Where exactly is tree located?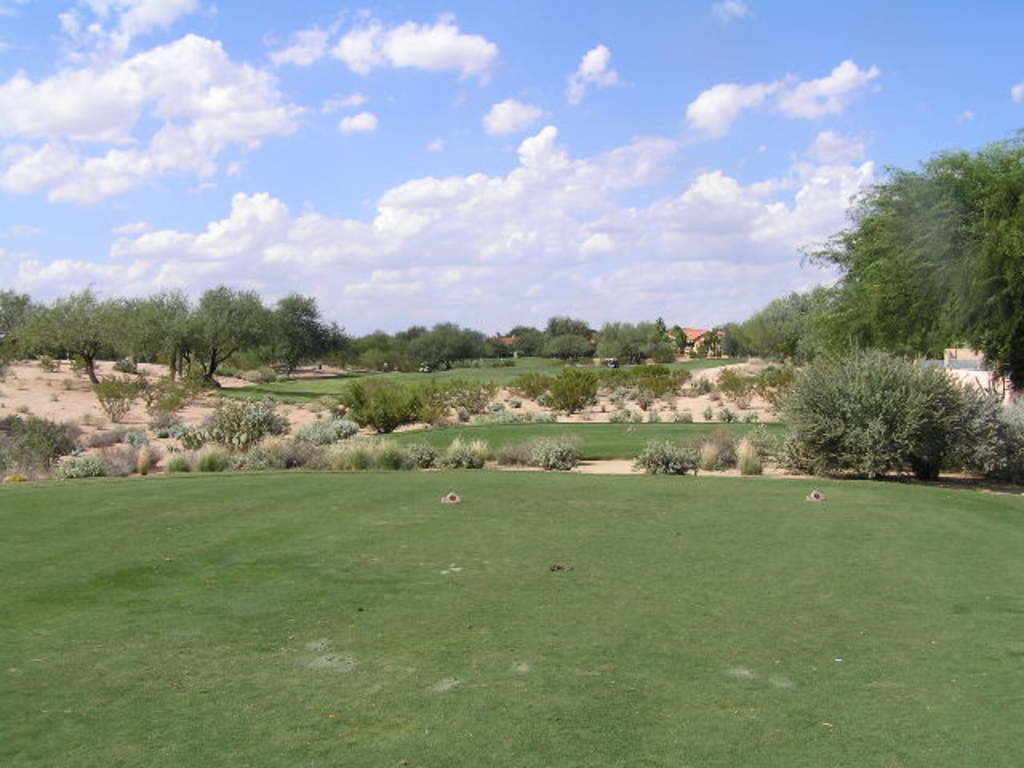
Its bounding box is {"left": 794, "top": 118, "right": 1022, "bottom": 395}.
